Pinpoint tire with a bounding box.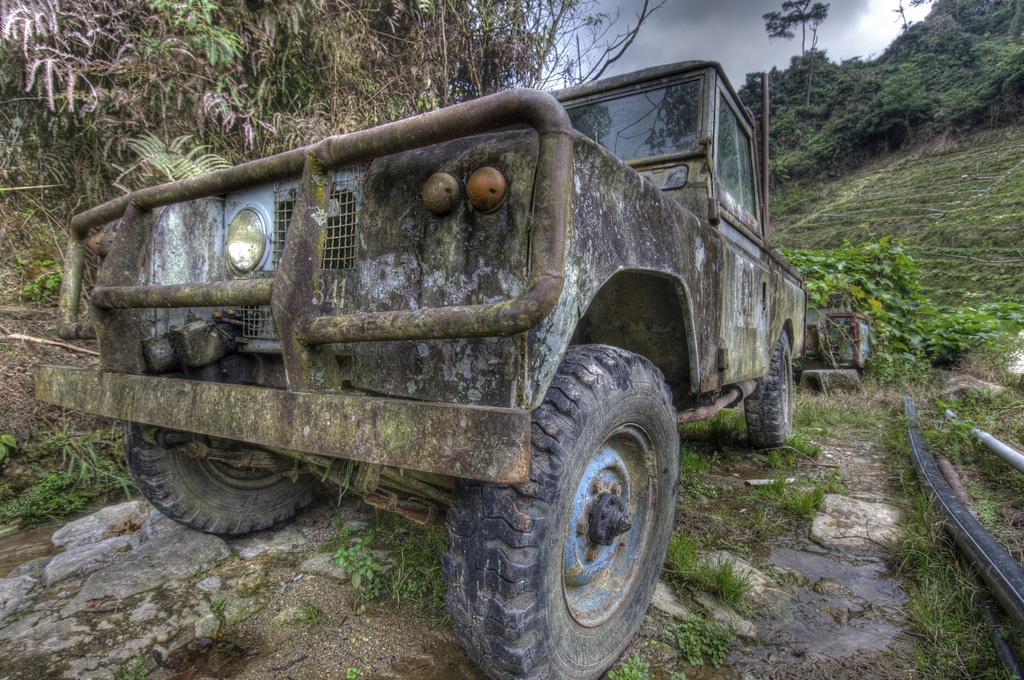
select_region(125, 423, 343, 537).
